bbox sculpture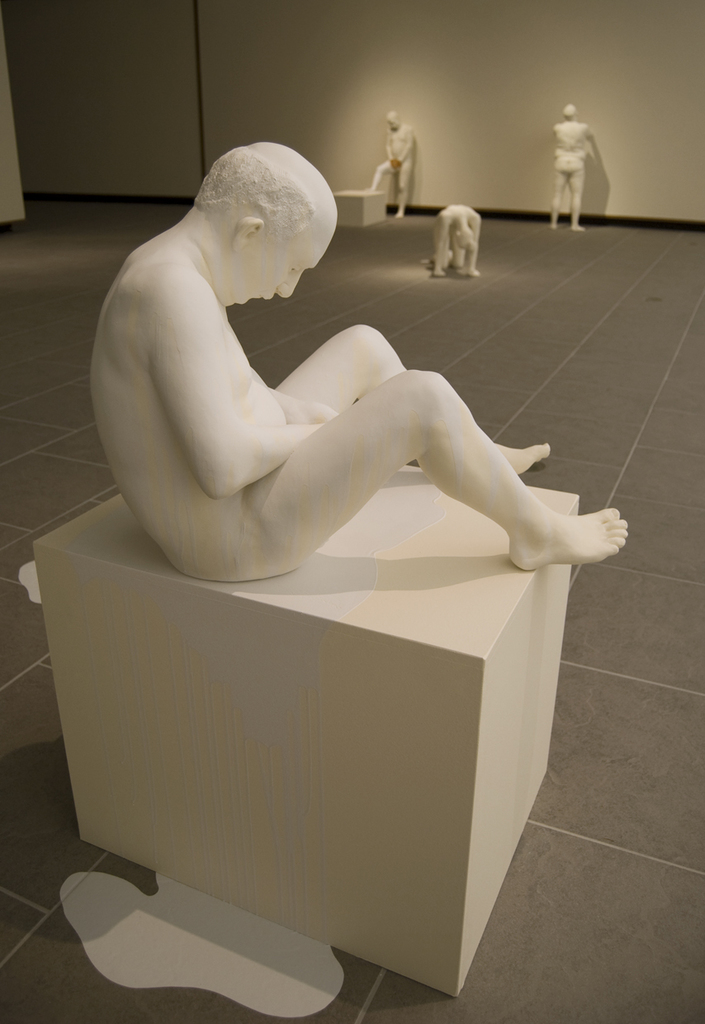
region(102, 164, 634, 638)
